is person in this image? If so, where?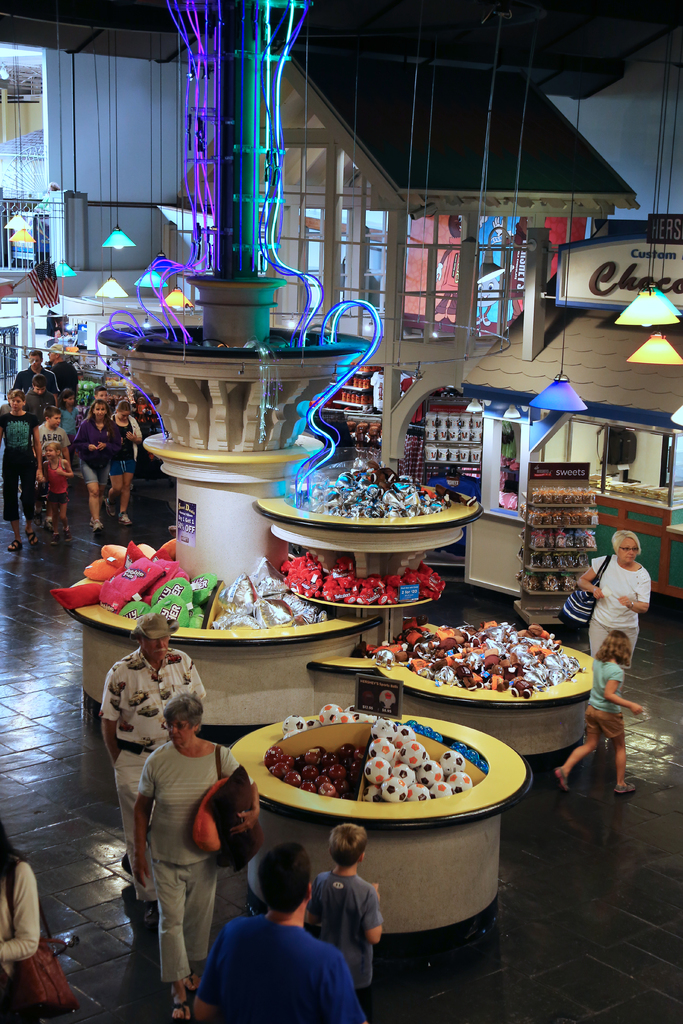
Yes, at region(309, 817, 391, 1005).
